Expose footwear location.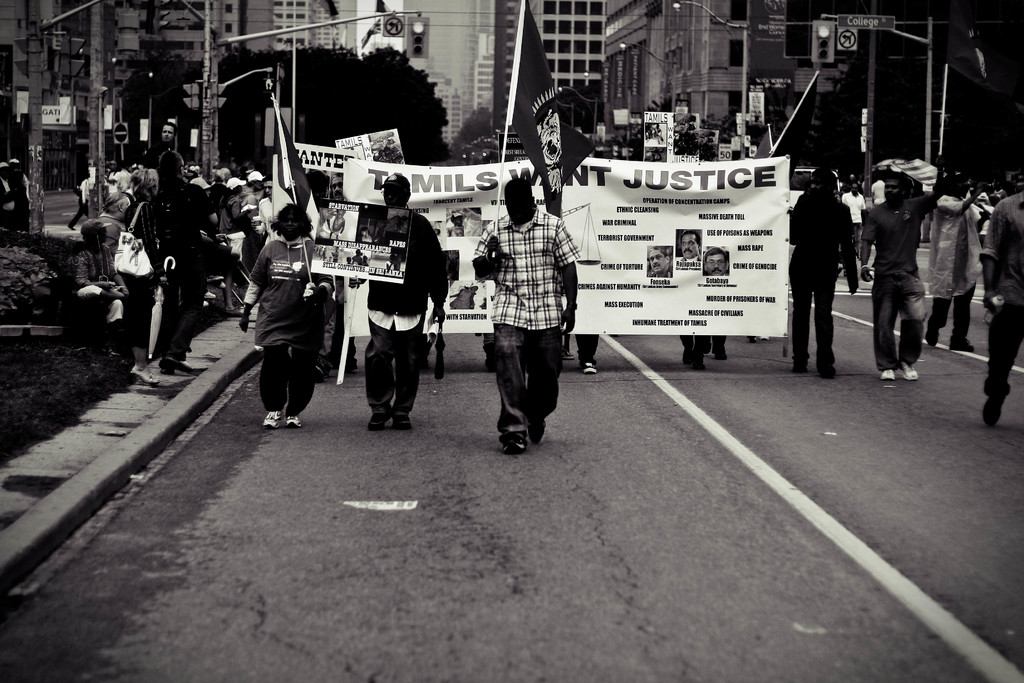
Exposed at 201/299/209/309.
